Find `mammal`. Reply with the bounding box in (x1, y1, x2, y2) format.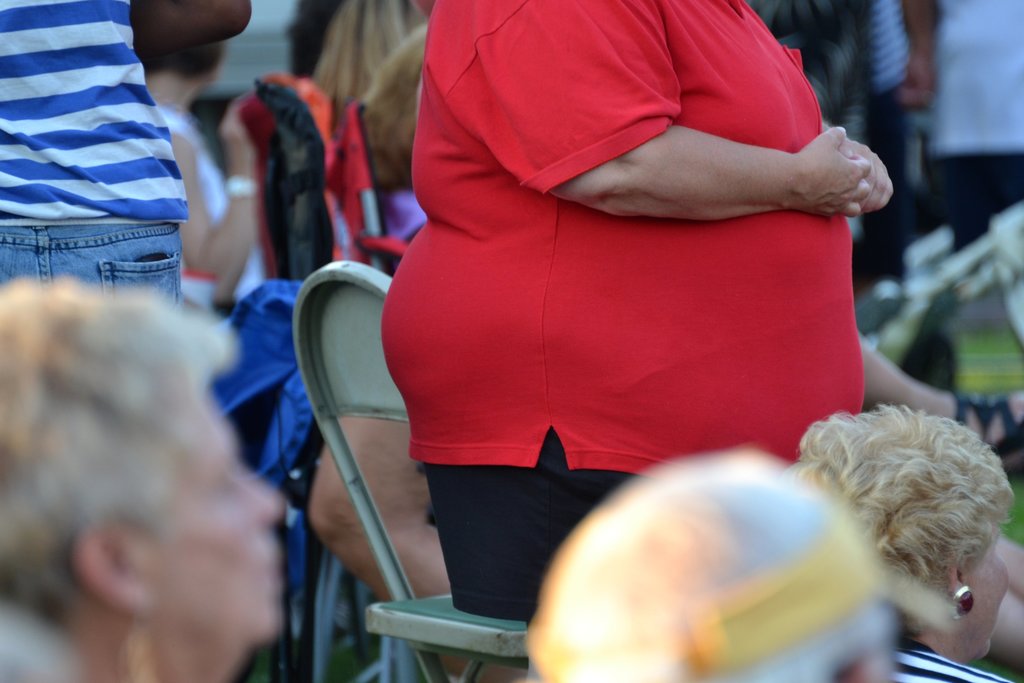
(901, 0, 1023, 258).
